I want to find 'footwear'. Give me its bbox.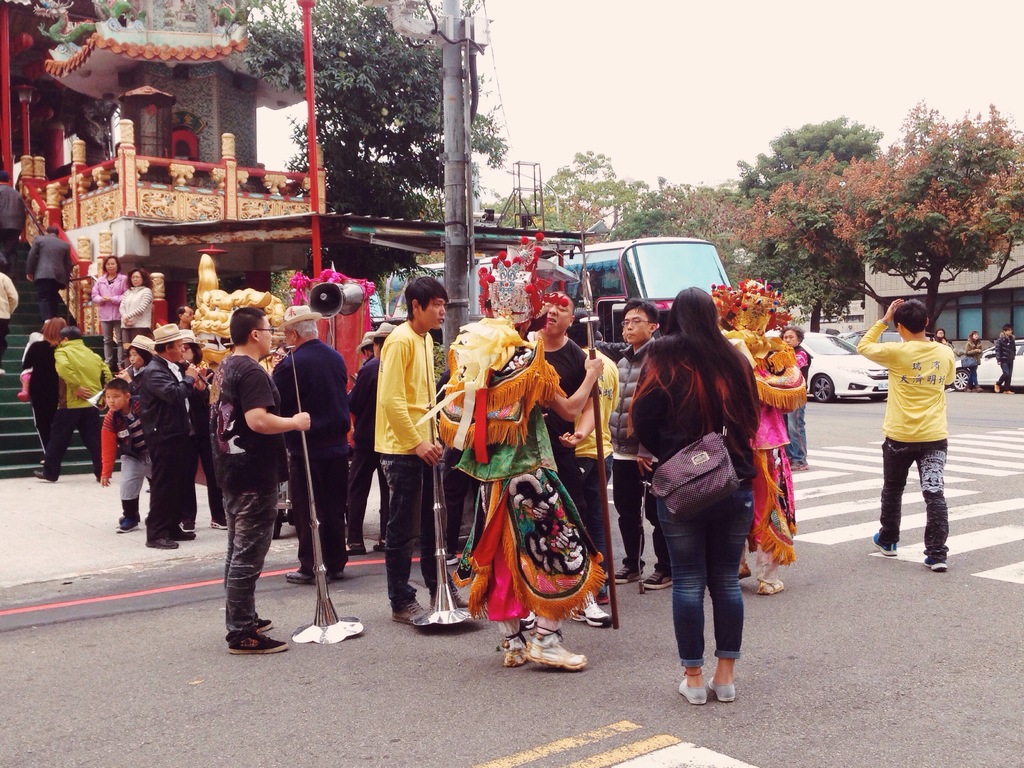
x1=870 y1=532 x2=897 y2=556.
